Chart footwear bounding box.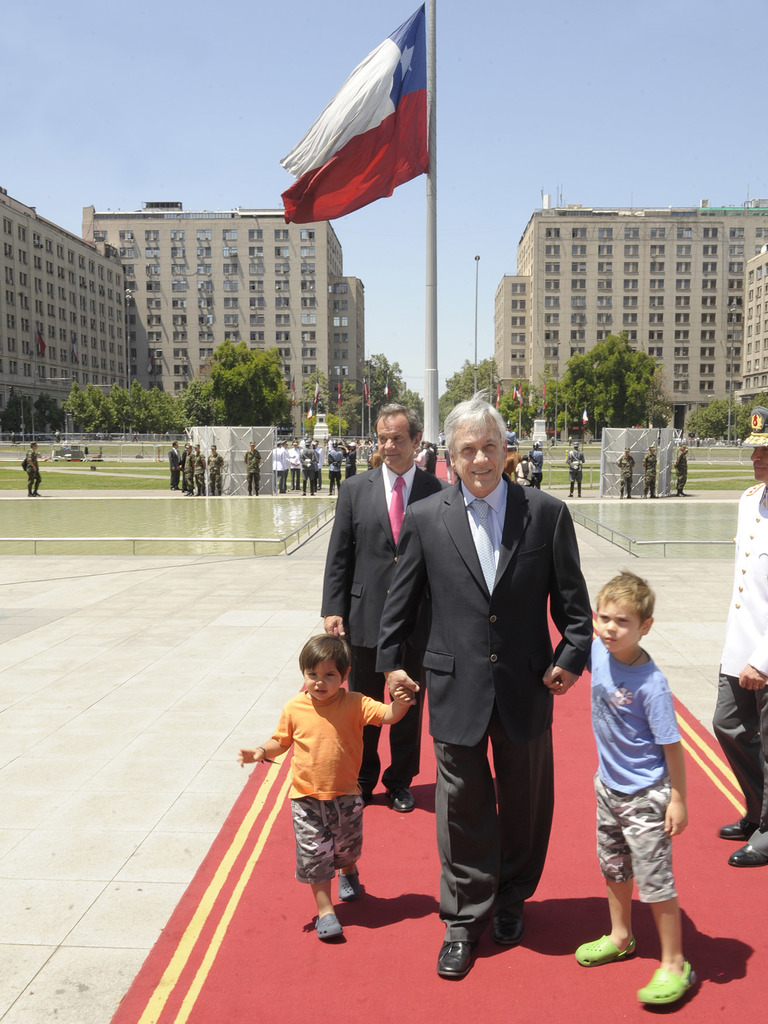
Charted: Rect(717, 823, 742, 842).
